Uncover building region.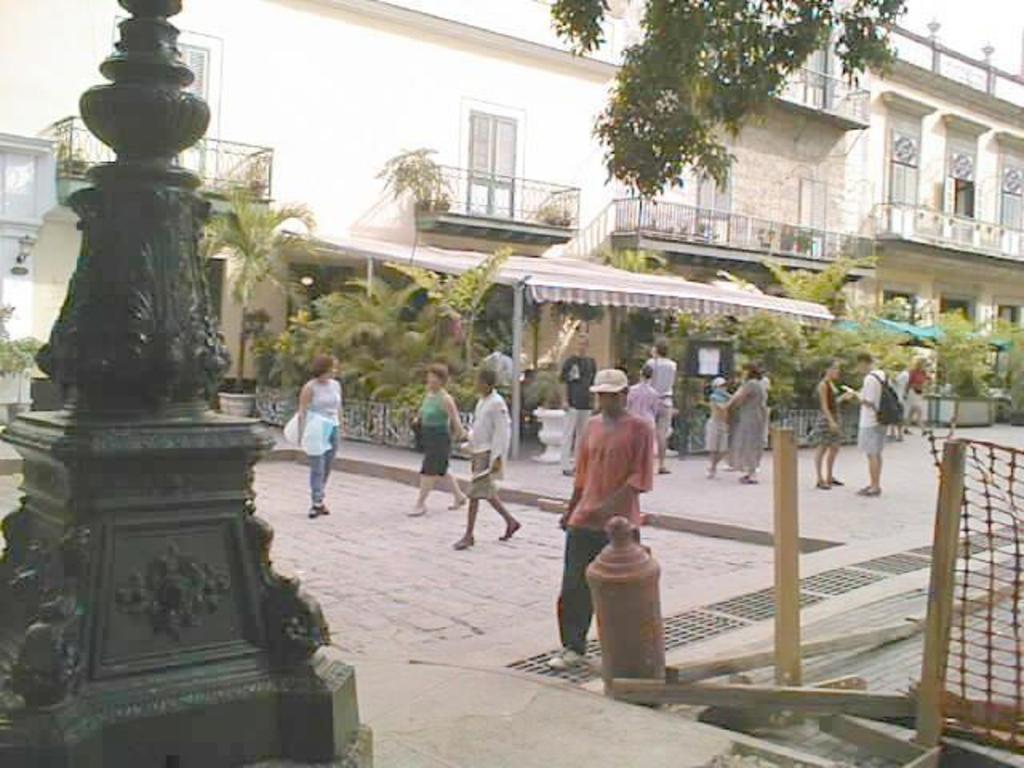
Uncovered: l=872, t=0, r=1022, b=395.
